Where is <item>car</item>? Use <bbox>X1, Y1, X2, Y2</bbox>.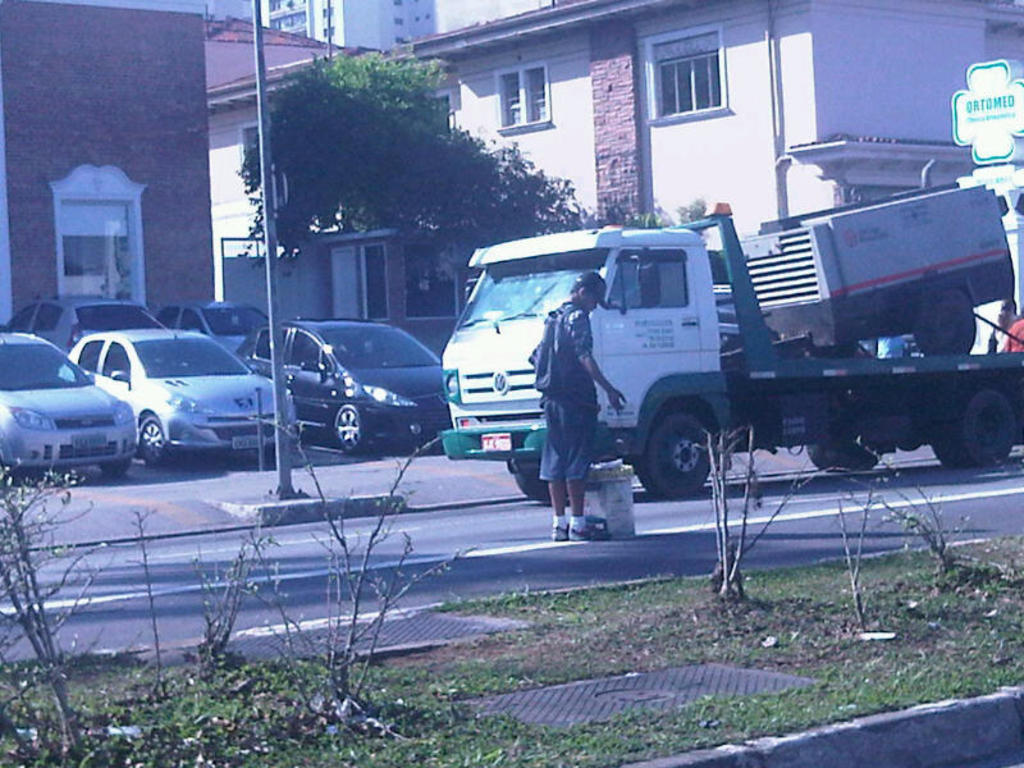
<bbox>0, 329, 138, 481</bbox>.
